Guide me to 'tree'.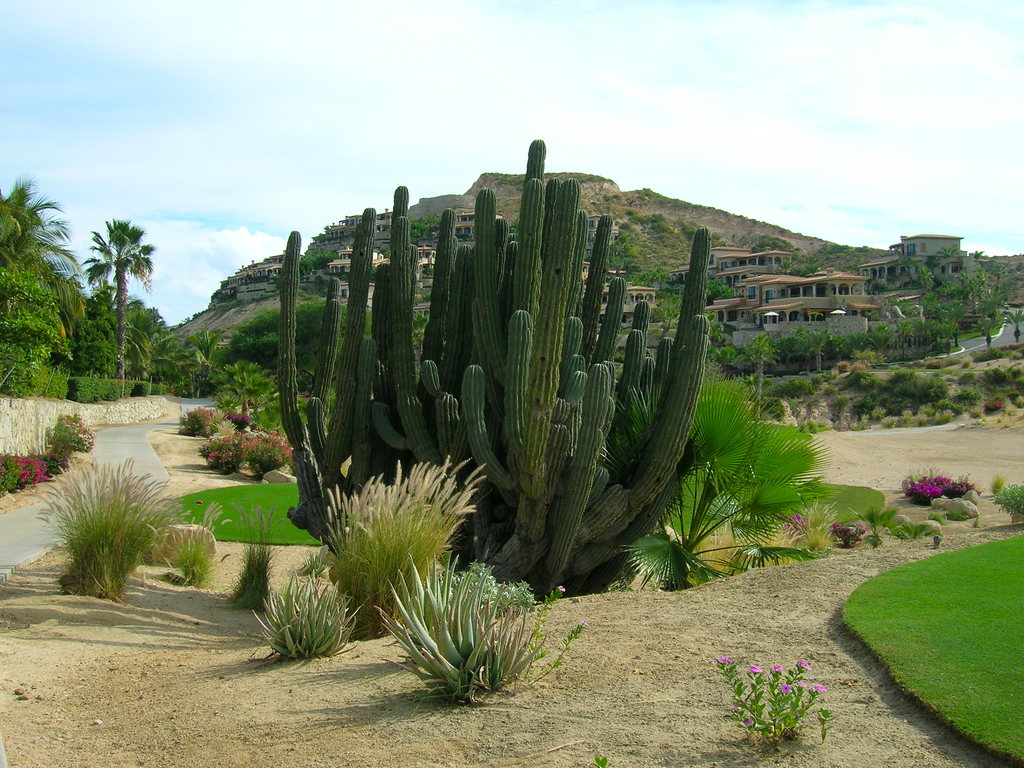
Guidance: rect(915, 260, 933, 291).
